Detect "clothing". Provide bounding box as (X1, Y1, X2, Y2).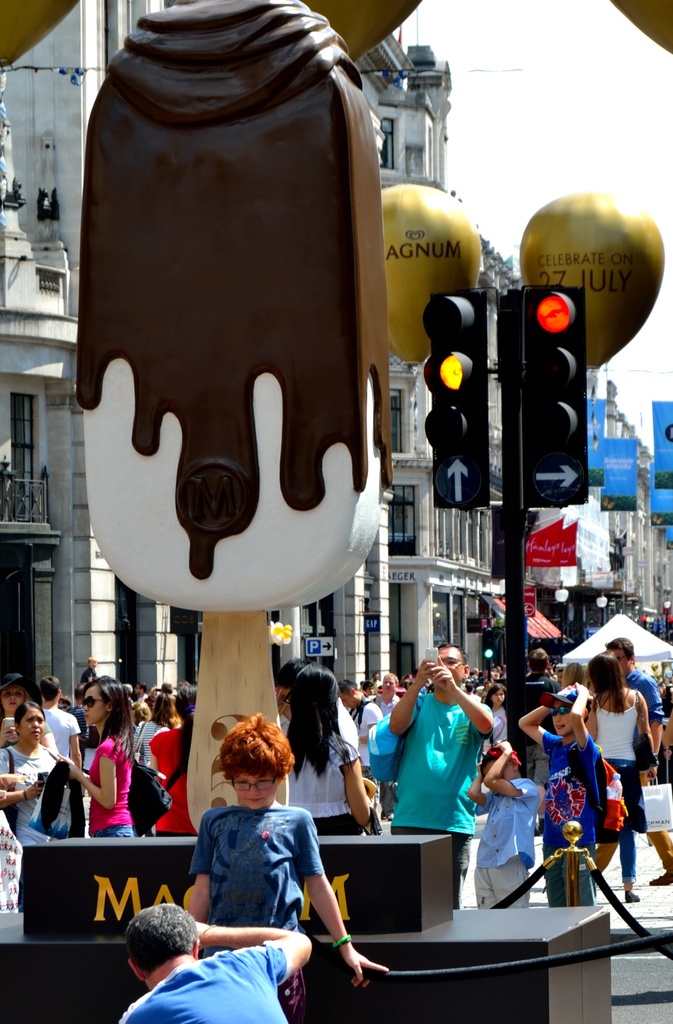
(514, 673, 566, 757).
